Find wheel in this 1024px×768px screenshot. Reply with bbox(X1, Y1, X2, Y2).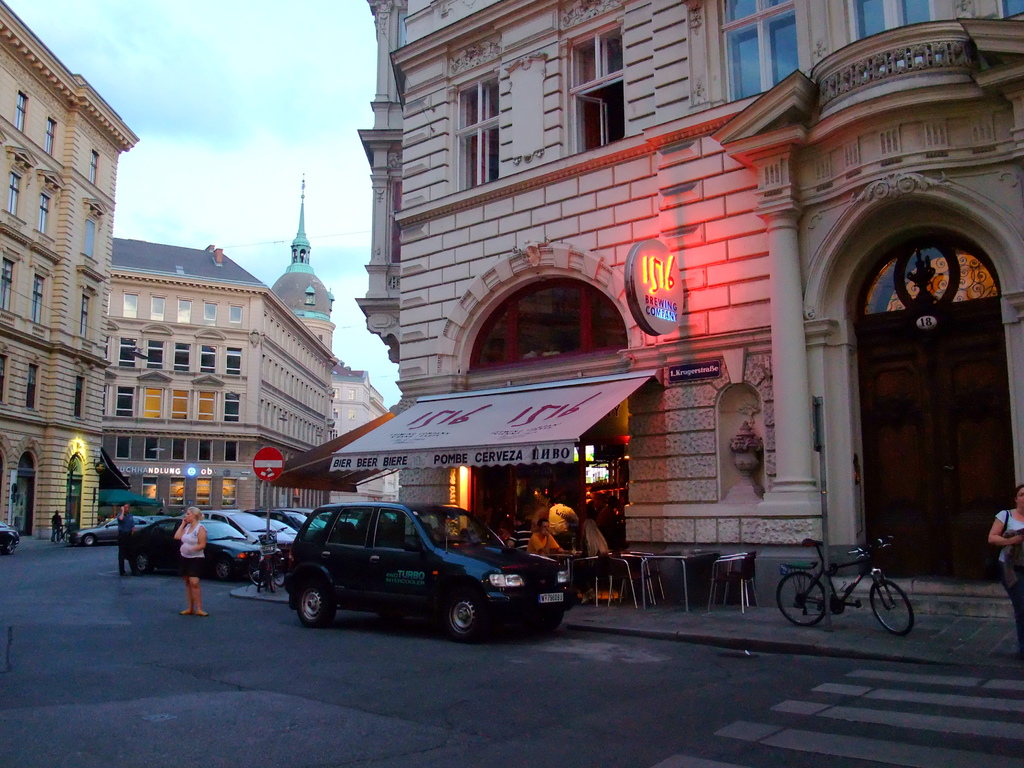
bbox(300, 586, 332, 625).
